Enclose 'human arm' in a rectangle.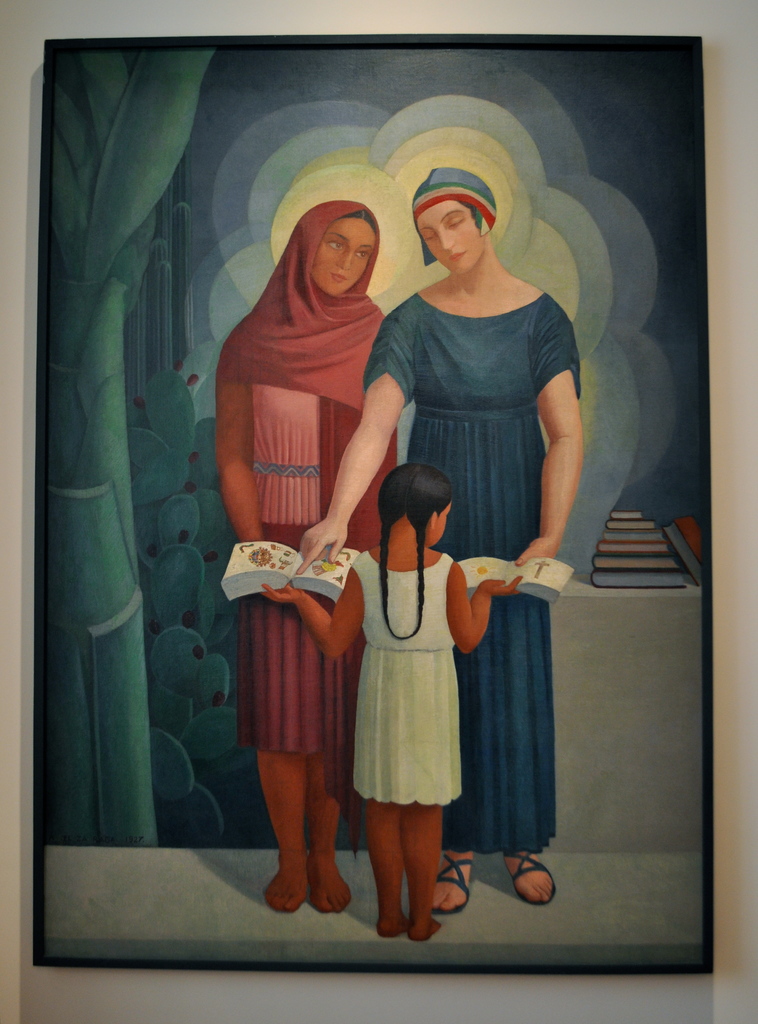
507, 293, 596, 561.
